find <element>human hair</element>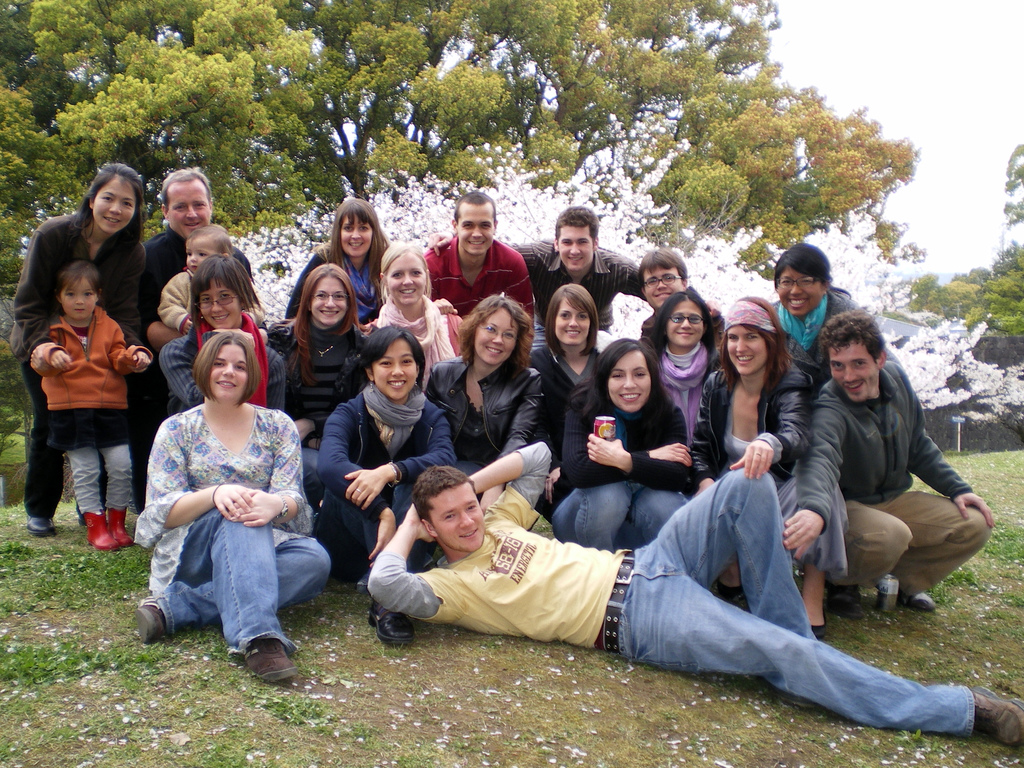
region(159, 165, 212, 210)
